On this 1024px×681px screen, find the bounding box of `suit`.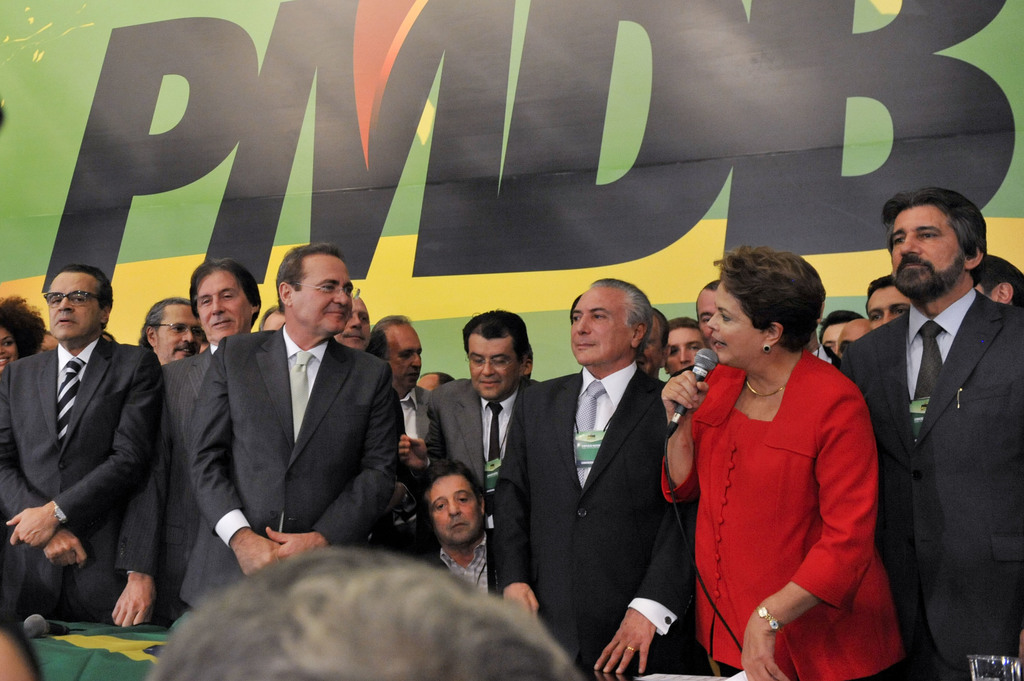
Bounding box: {"left": 495, "top": 367, "right": 701, "bottom": 675}.
